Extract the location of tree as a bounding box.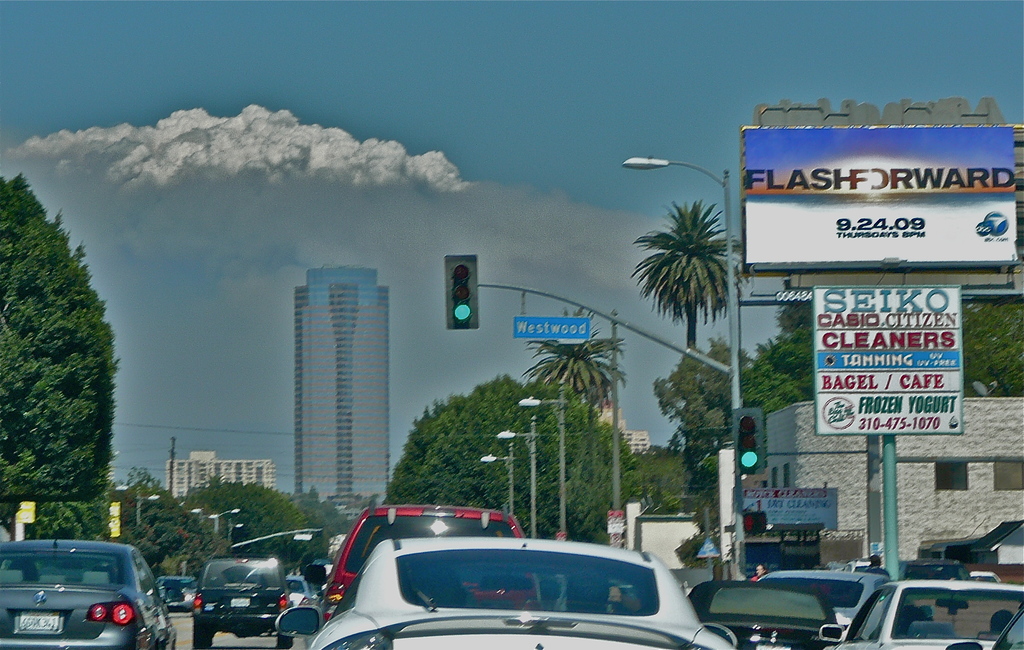
rect(3, 179, 122, 550).
